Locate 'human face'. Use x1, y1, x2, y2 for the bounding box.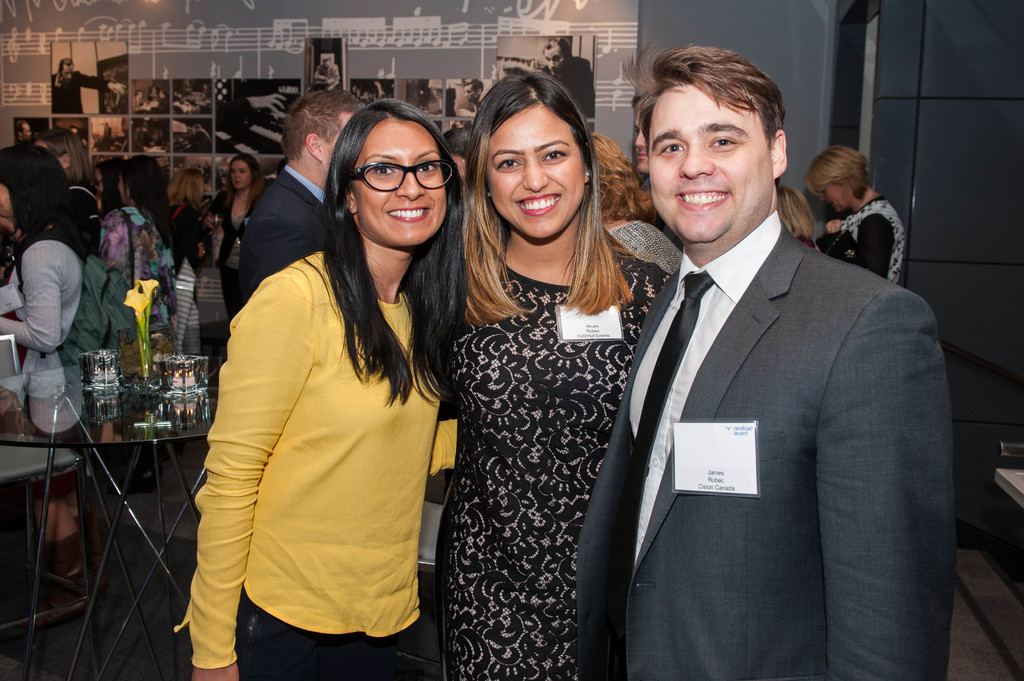
484, 108, 582, 238.
